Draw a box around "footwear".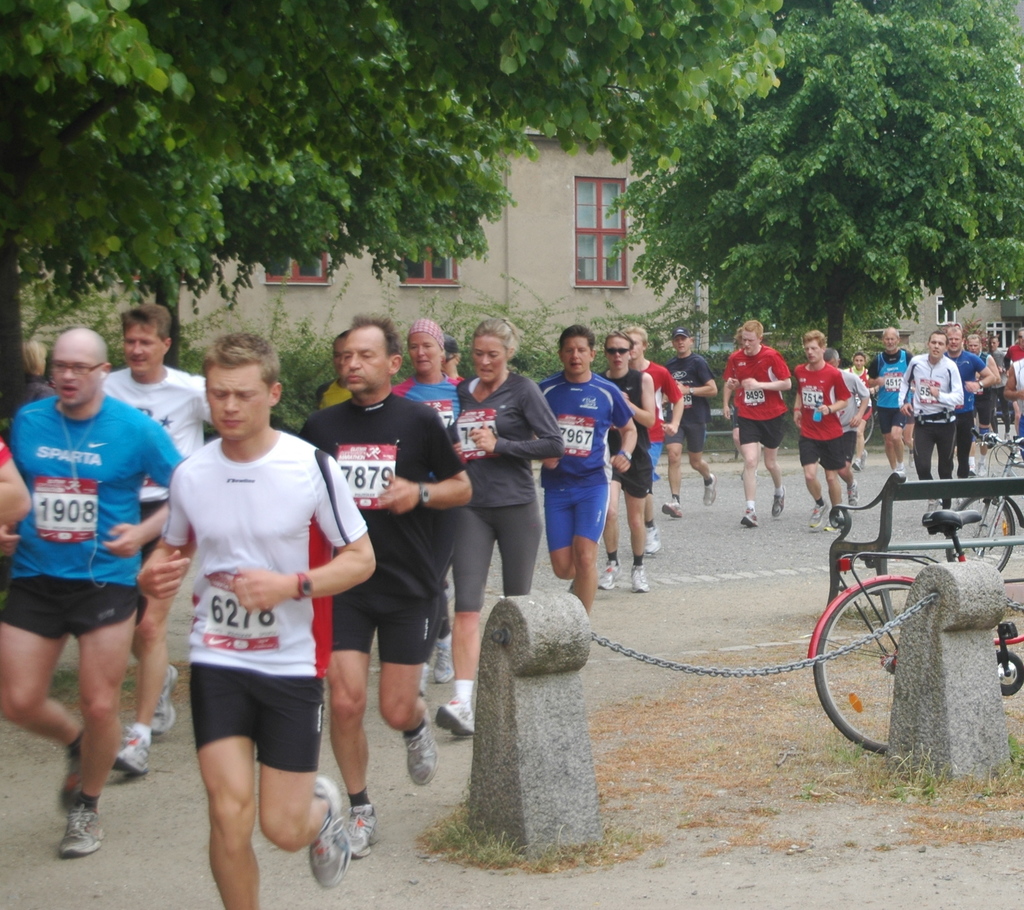
[x1=847, y1=480, x2=856, y2=503].
